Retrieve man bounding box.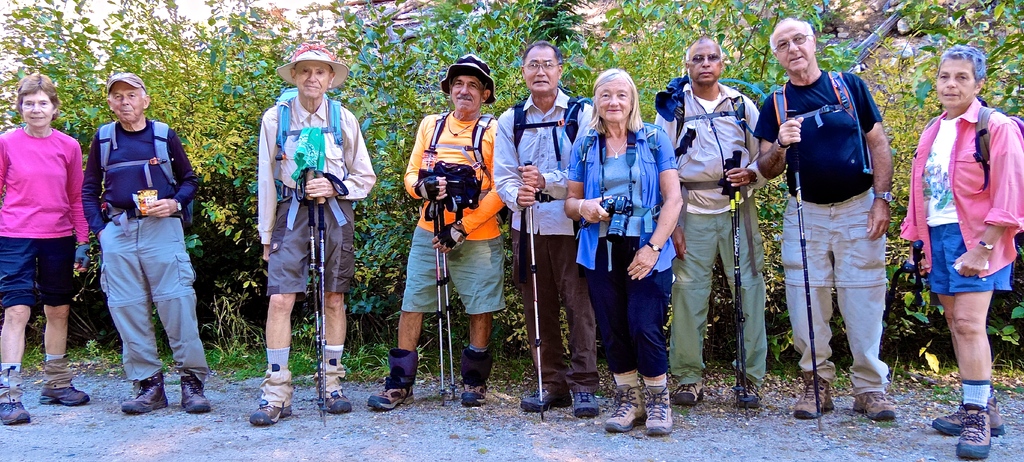
Bounding box: 248,48,378,429.
